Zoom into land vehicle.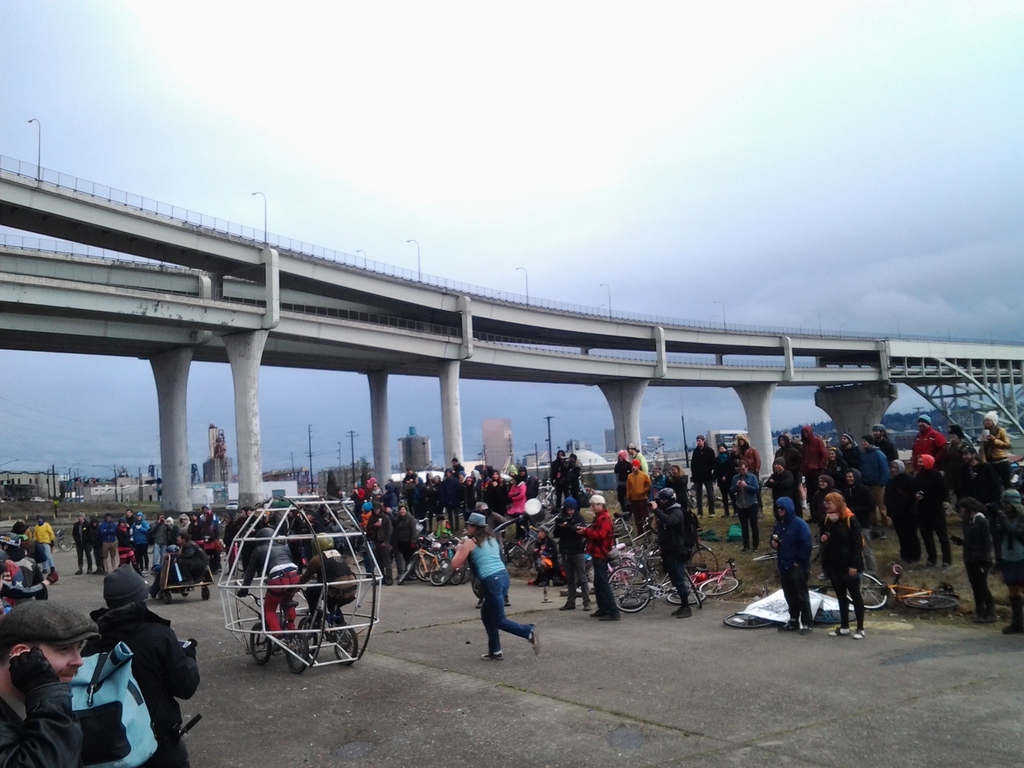
Zoom target: x1=723 y1=607 x2=774 y2=632.
